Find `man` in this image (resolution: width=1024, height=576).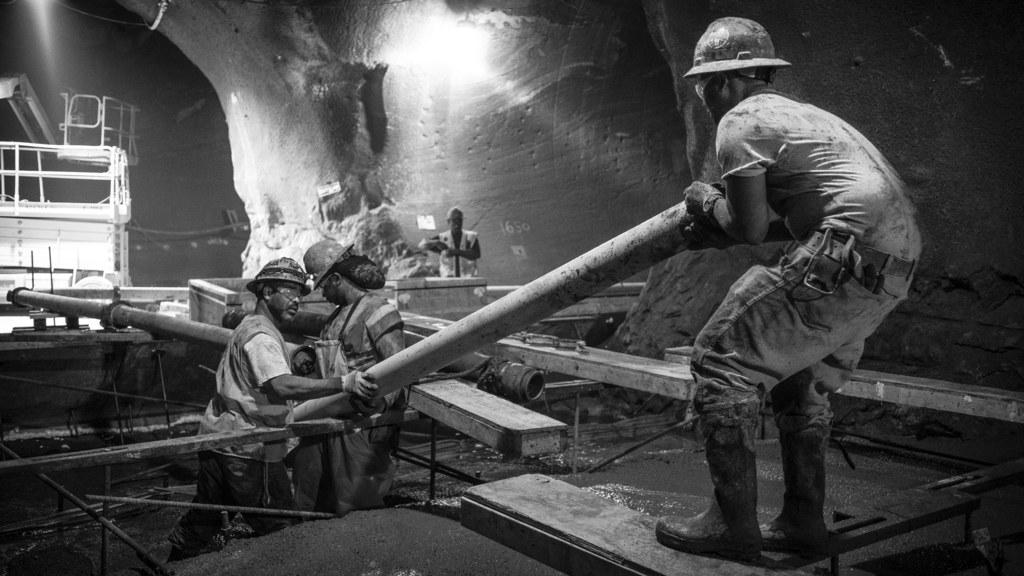
bbox(311, 242, 415, 506).
